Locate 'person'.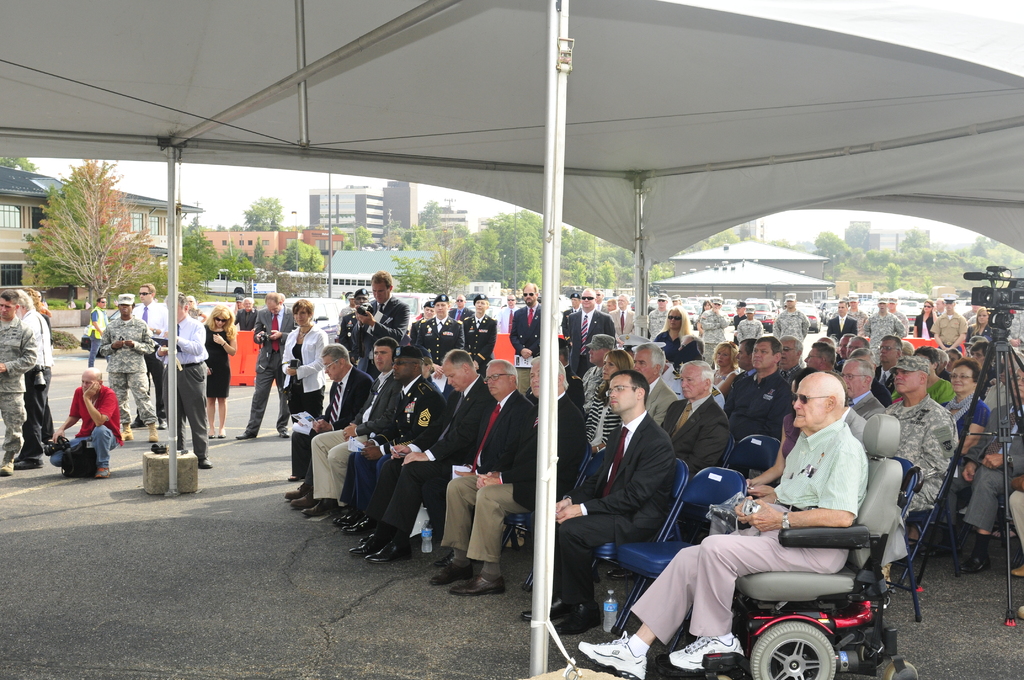
Bounding box: <bbox>45, 364, 125, 478</bbox>.
